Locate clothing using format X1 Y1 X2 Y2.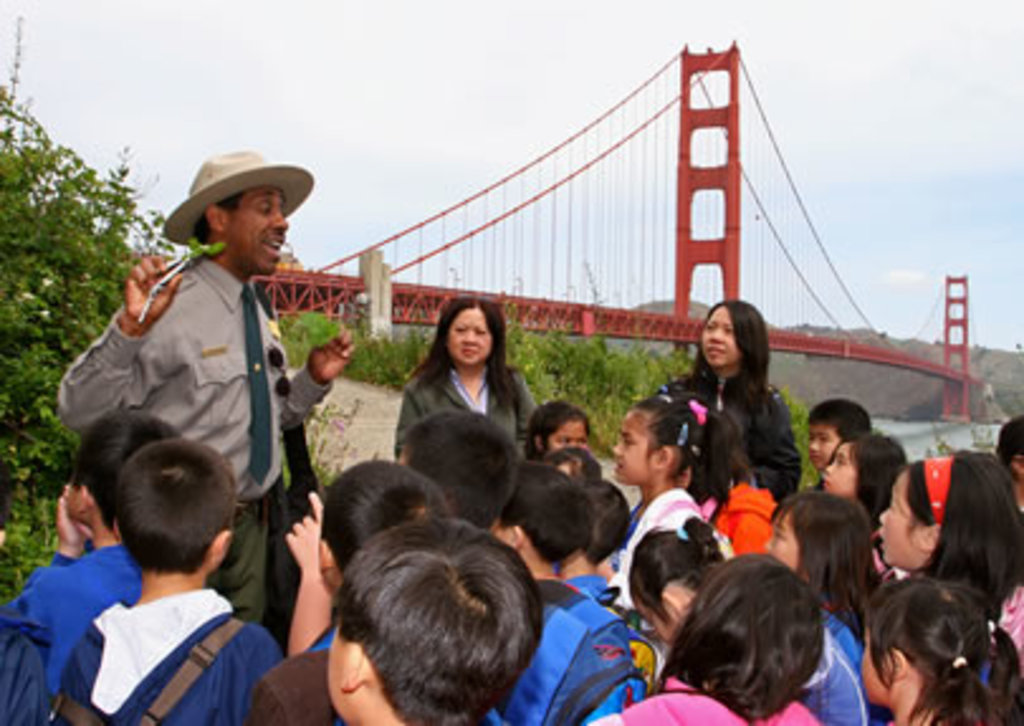
245 645 349 723.
